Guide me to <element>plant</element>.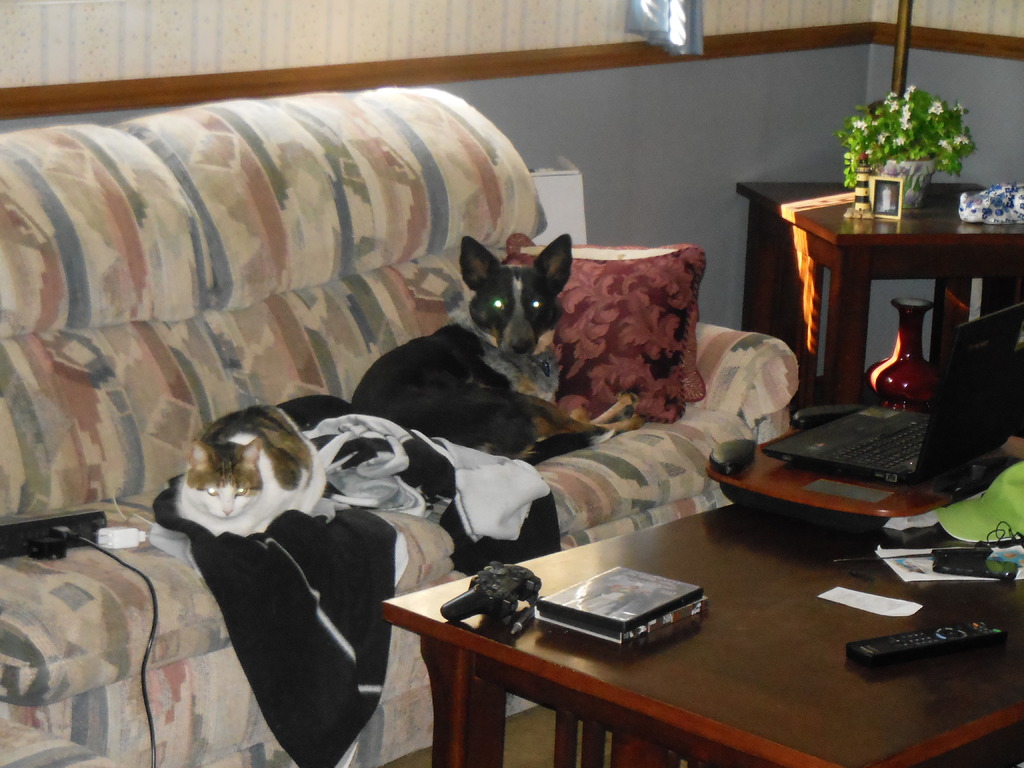
Guidance: (842,70,967,186).
